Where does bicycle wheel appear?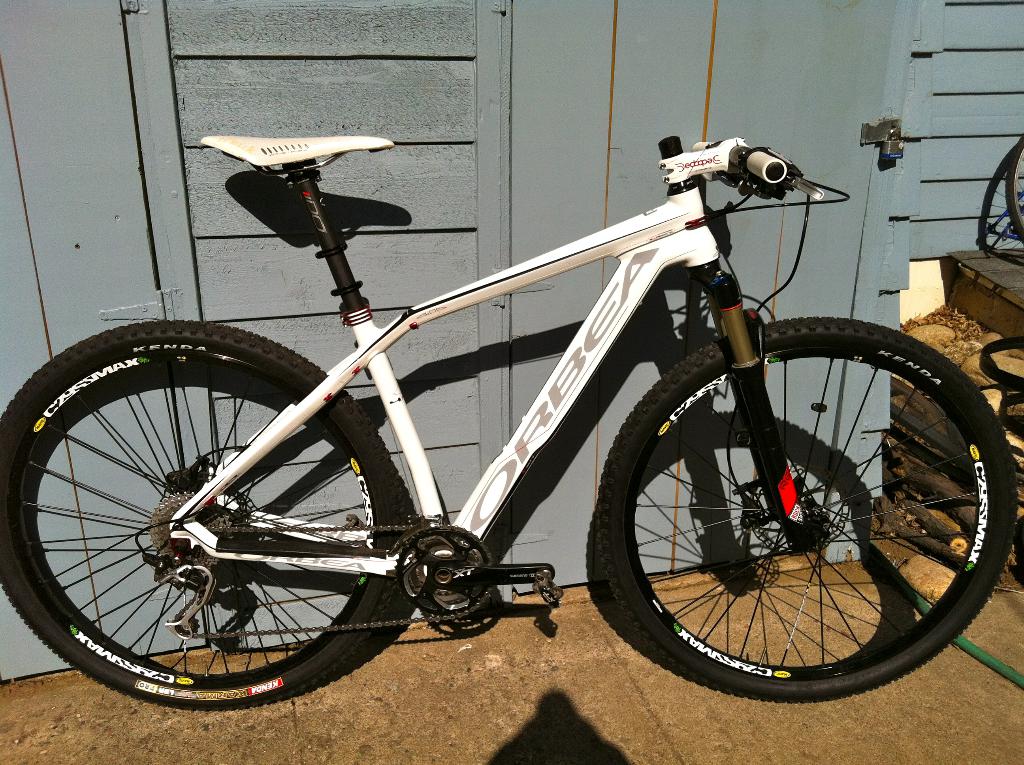
Appears at crop(1013, 133, 1023, 239).
